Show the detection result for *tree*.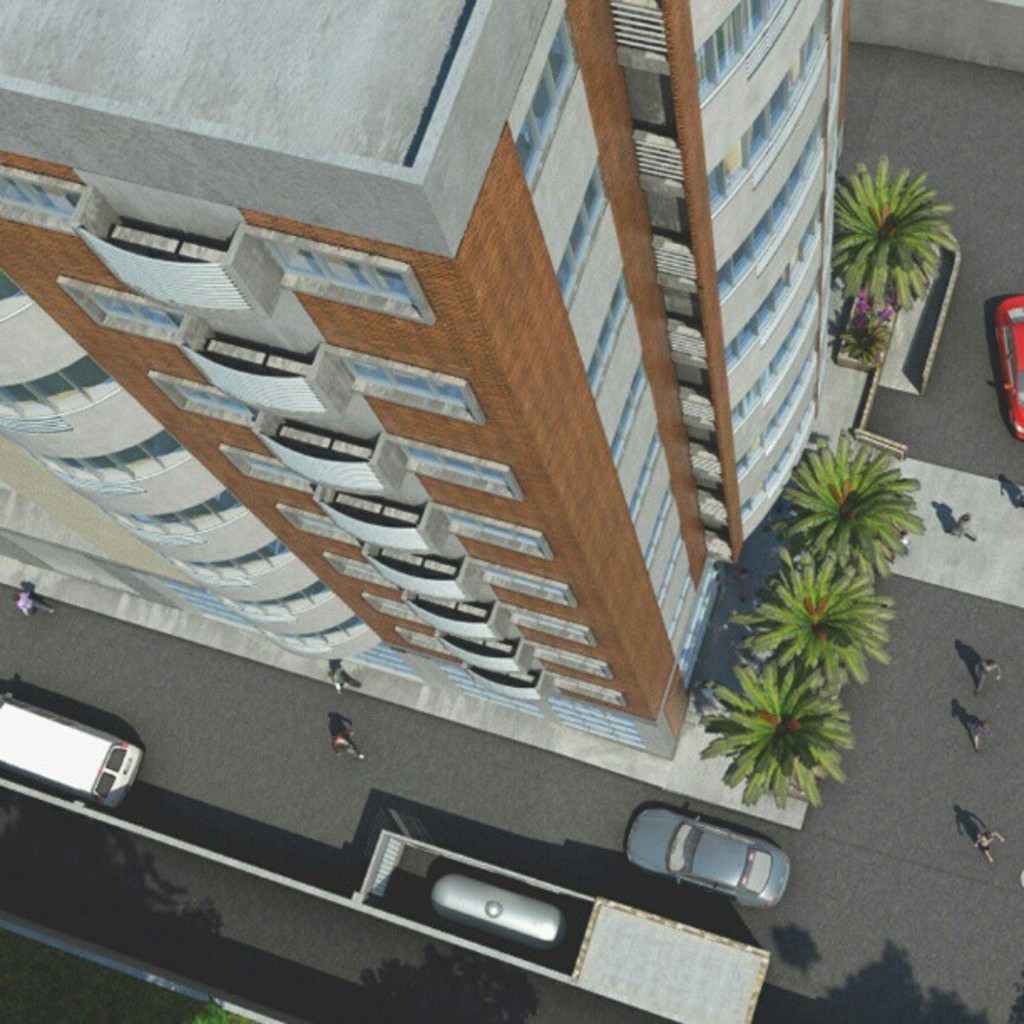
<bbox>828, 152, 960, 310</bbox>.
